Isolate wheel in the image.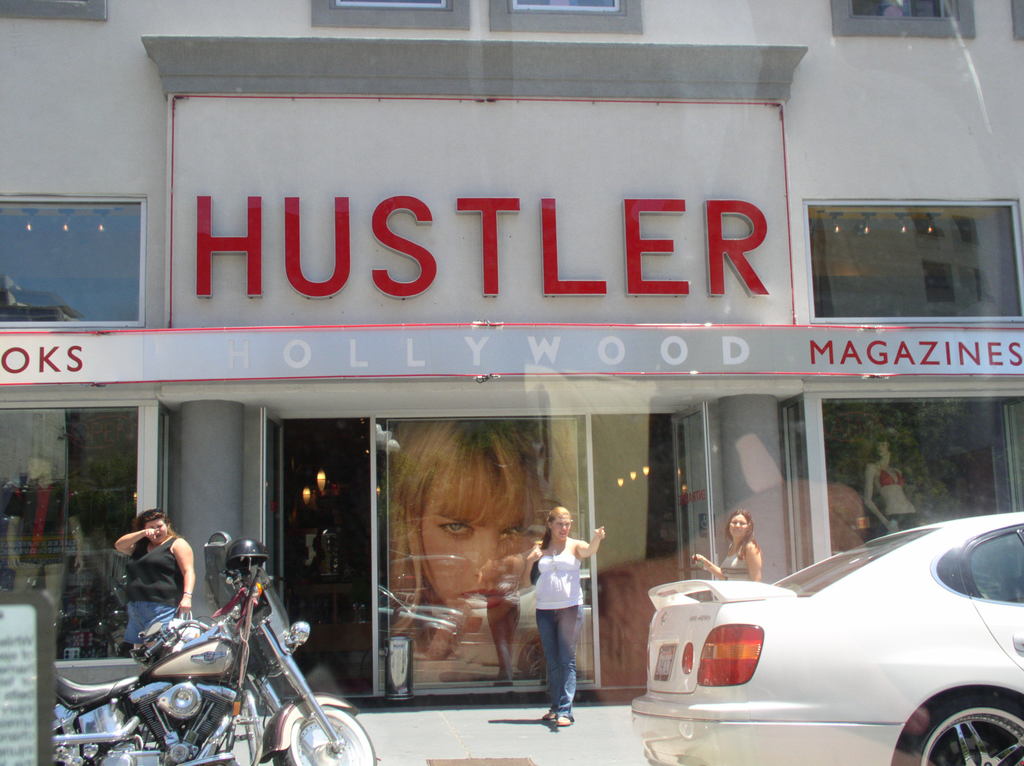
Isolated region: [906, 691, 1023, 765].
